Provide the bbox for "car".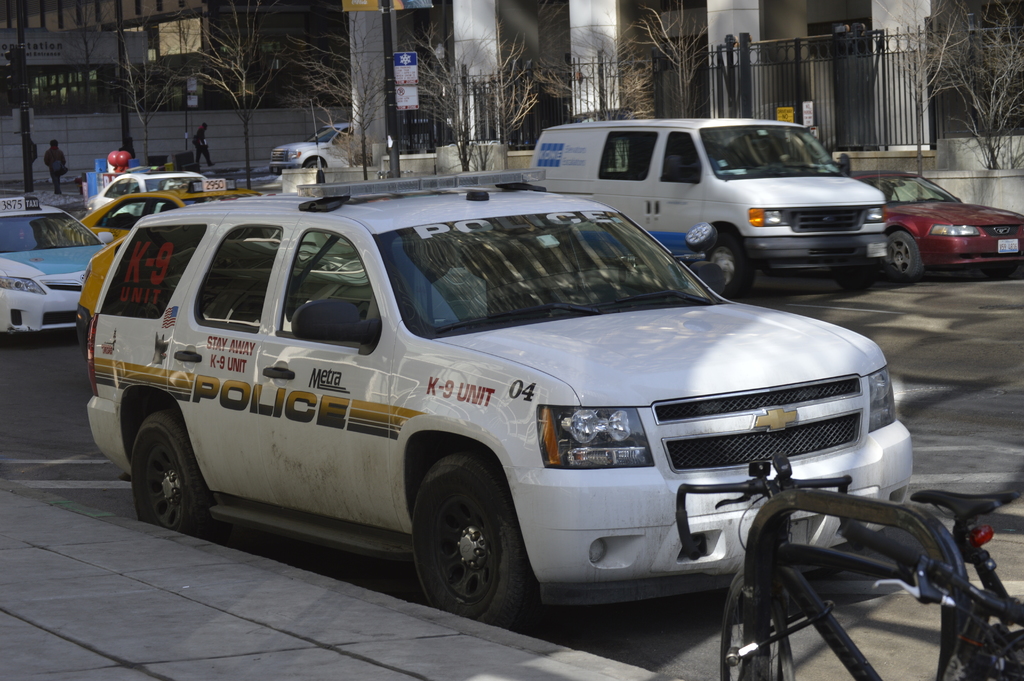
84,168,204,215.
